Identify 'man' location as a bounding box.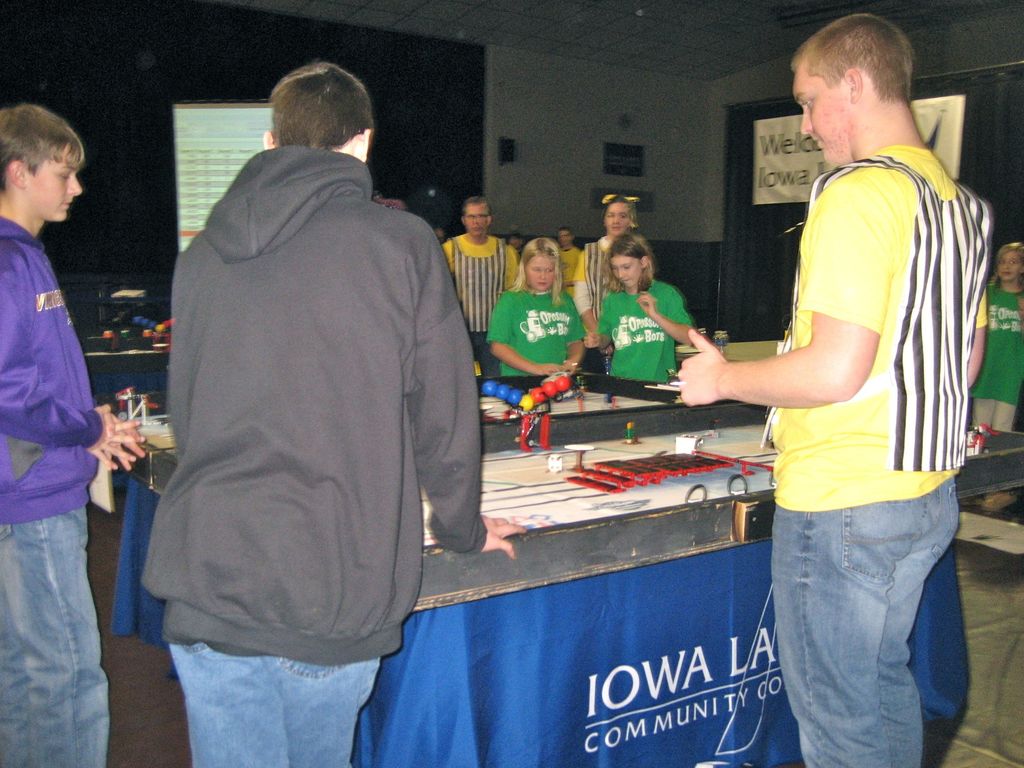
[left=435, top=193, right=520, bottom=387].
